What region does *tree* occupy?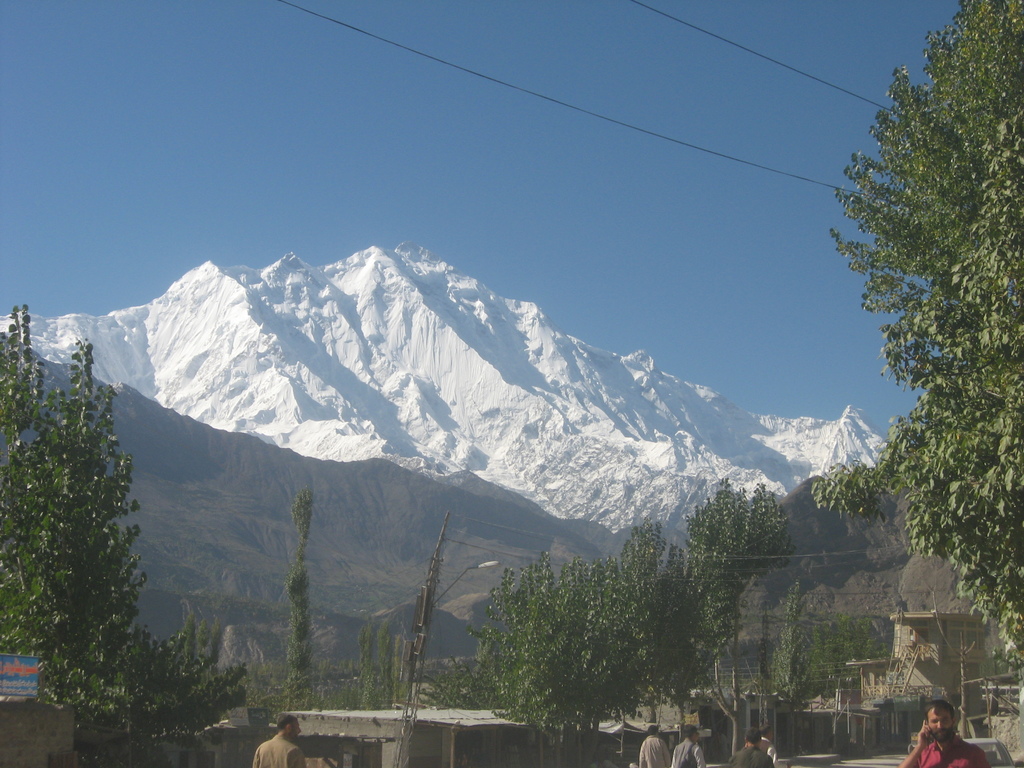
<box>465,475,794,767</box>.
